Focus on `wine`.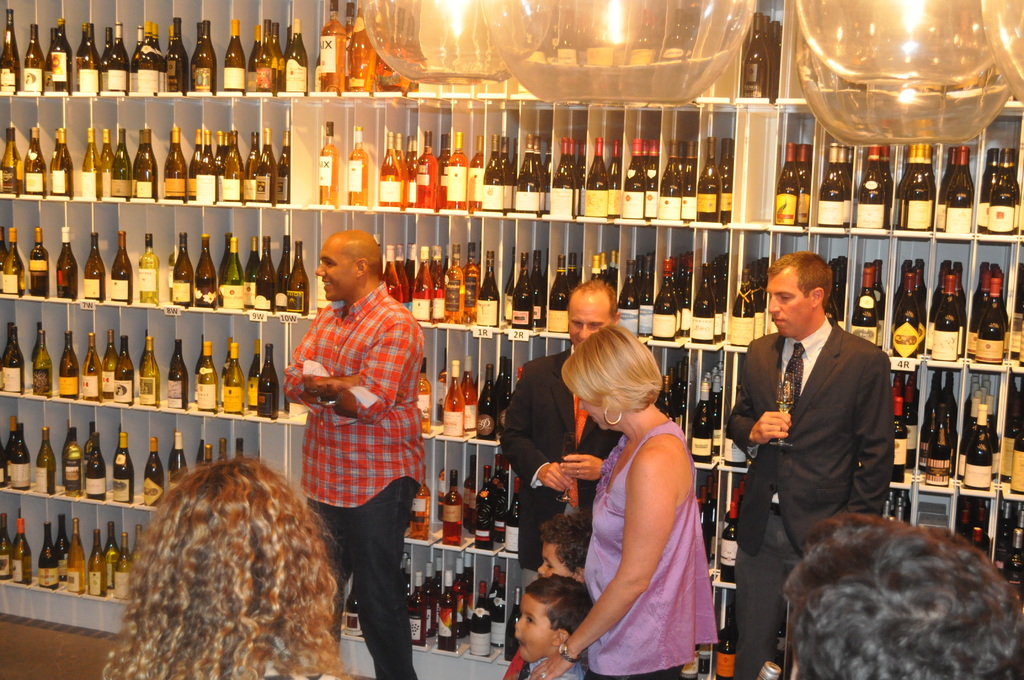
Focused at 461 357 479 428.
